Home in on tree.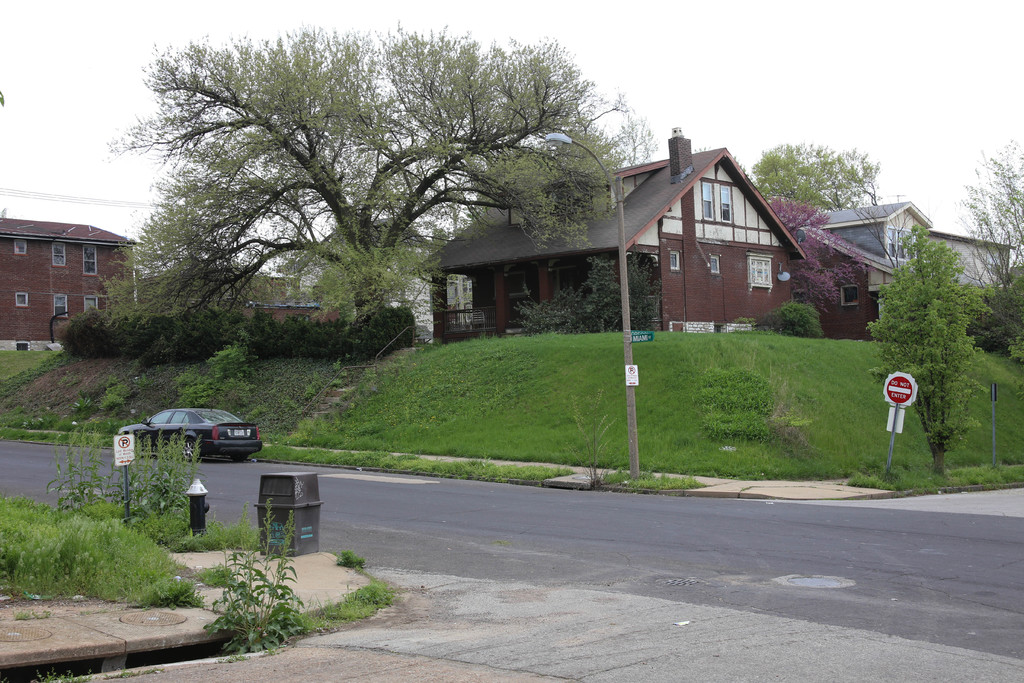
Homed in at x1=745, y1=136, x2=888, y2=211.
